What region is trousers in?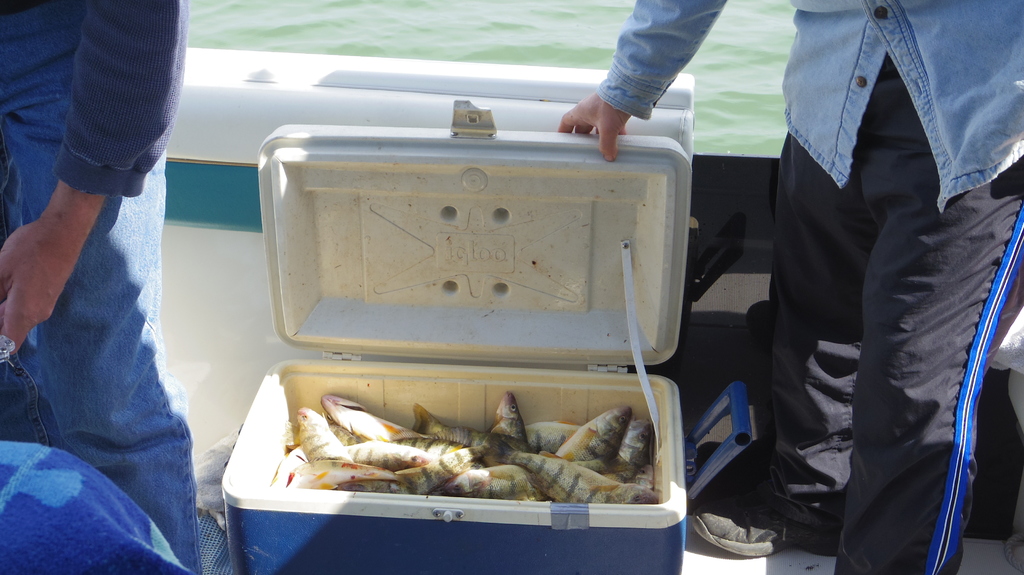
select_region(761, 76, 1009, 574).
